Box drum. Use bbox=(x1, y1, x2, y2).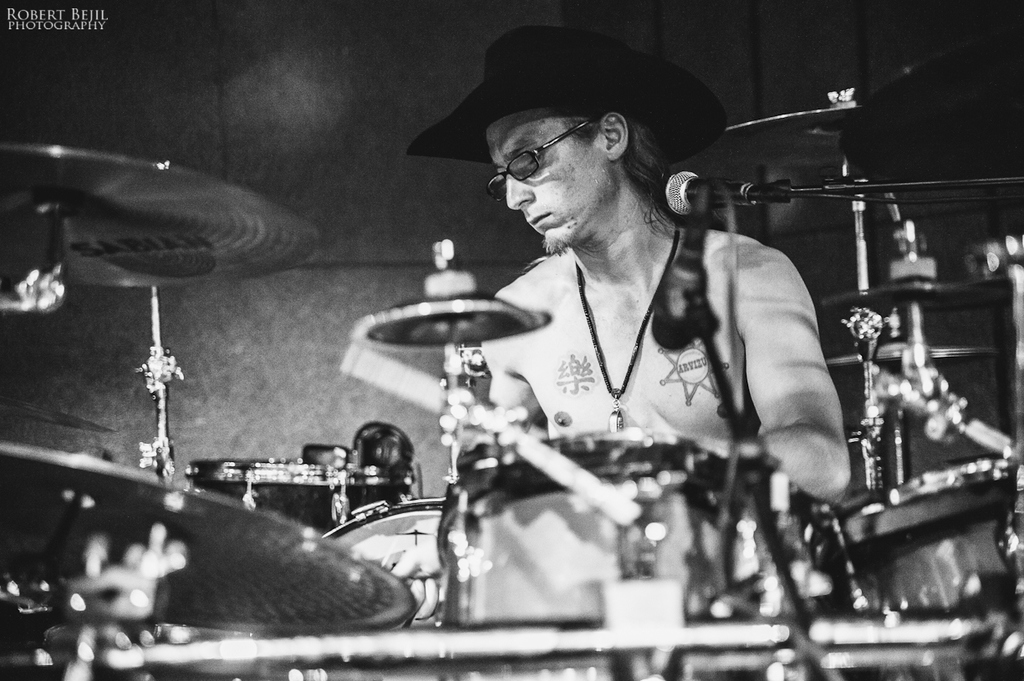
bbox=(182, 460, 416, 680).
